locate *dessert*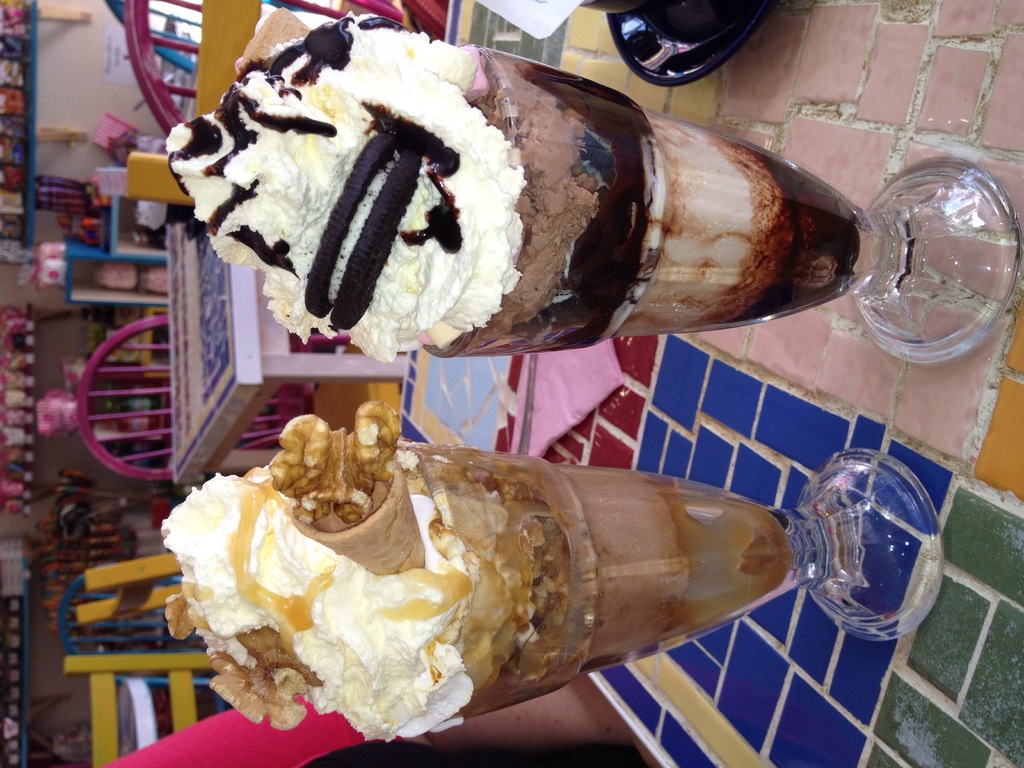
detection(57, 400, 792, 741)
